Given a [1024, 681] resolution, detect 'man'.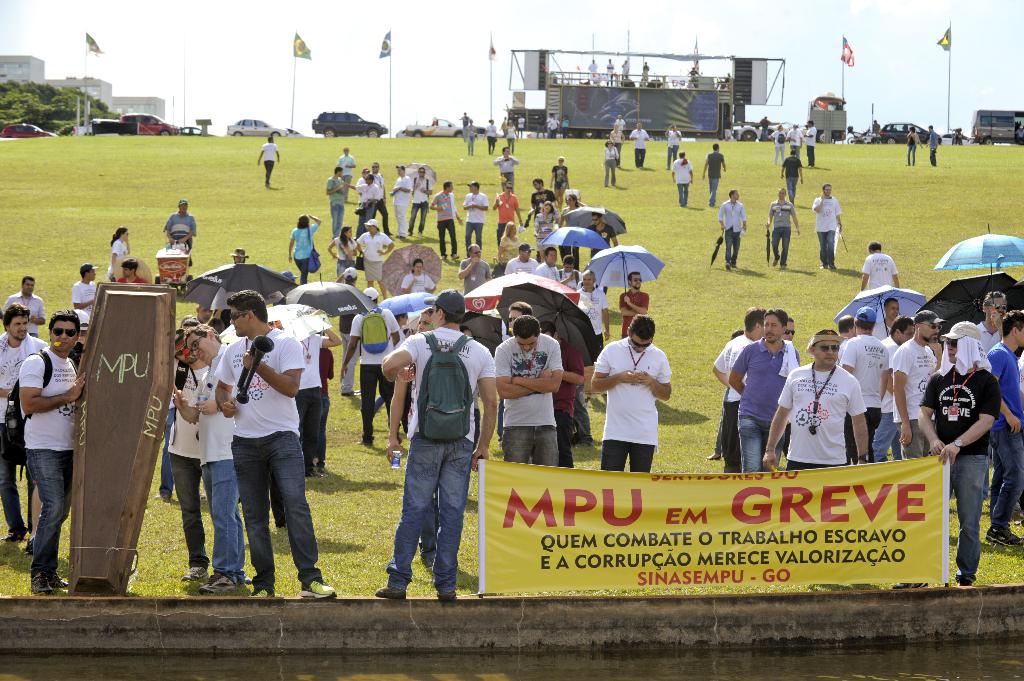
crop(835, 314, 857, 348).
